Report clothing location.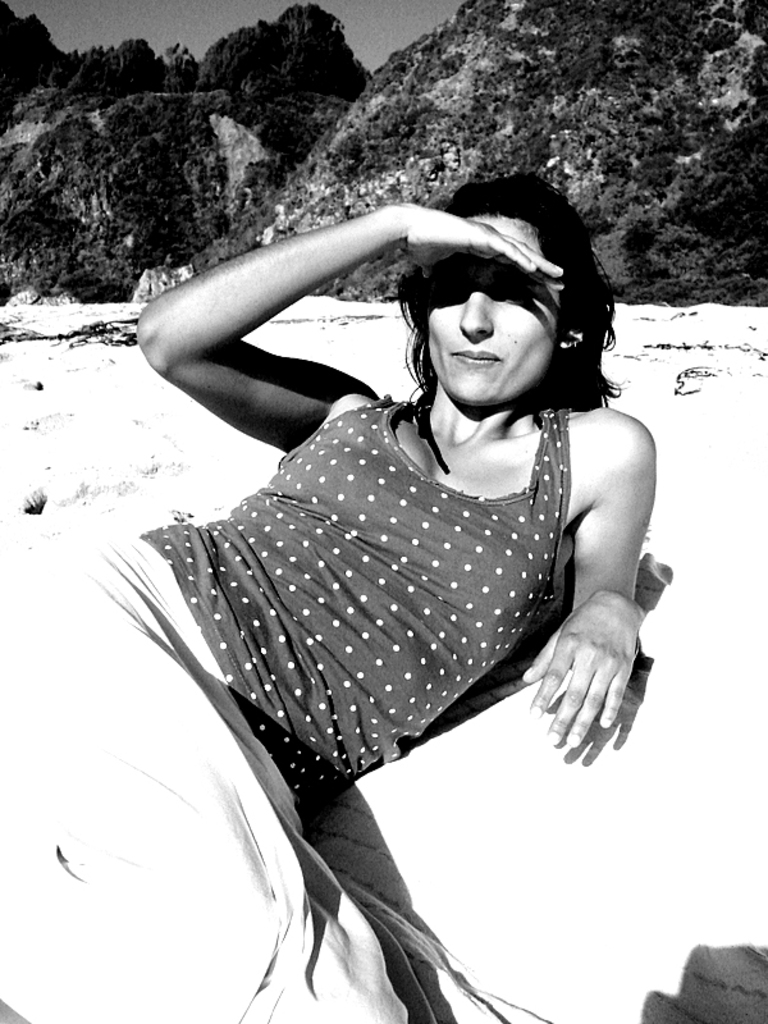
Report: <bbox>0, 389, 571, 1023</bbox>.
